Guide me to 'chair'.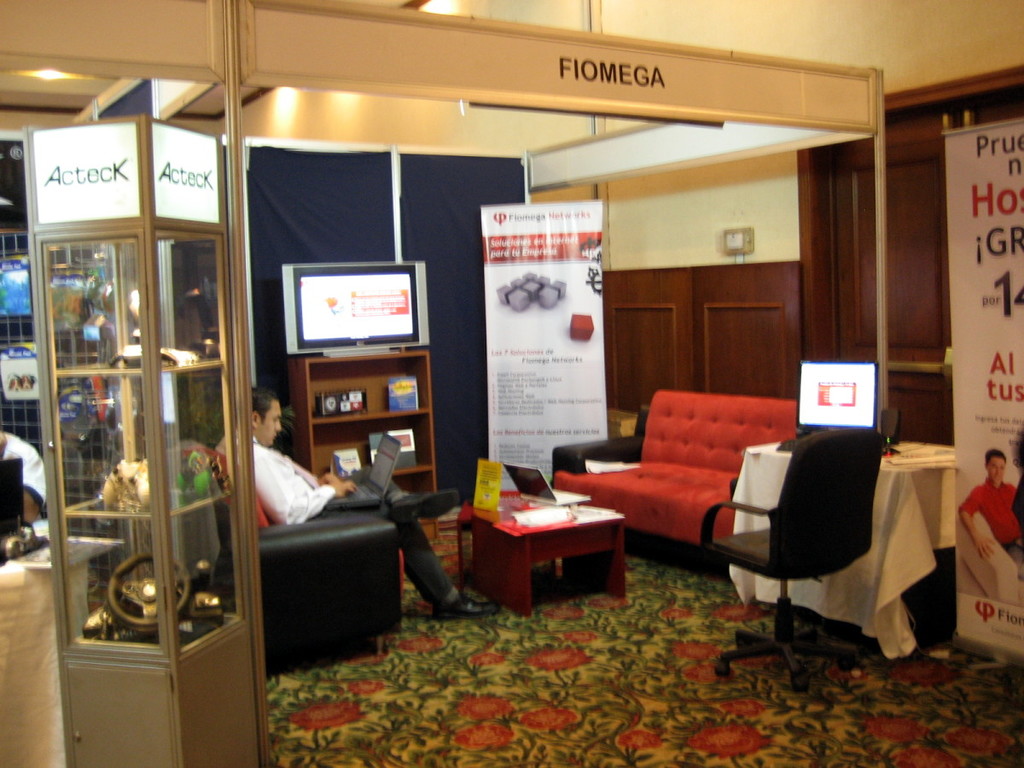
Guidance: rect(708, 411, 897, 670).
